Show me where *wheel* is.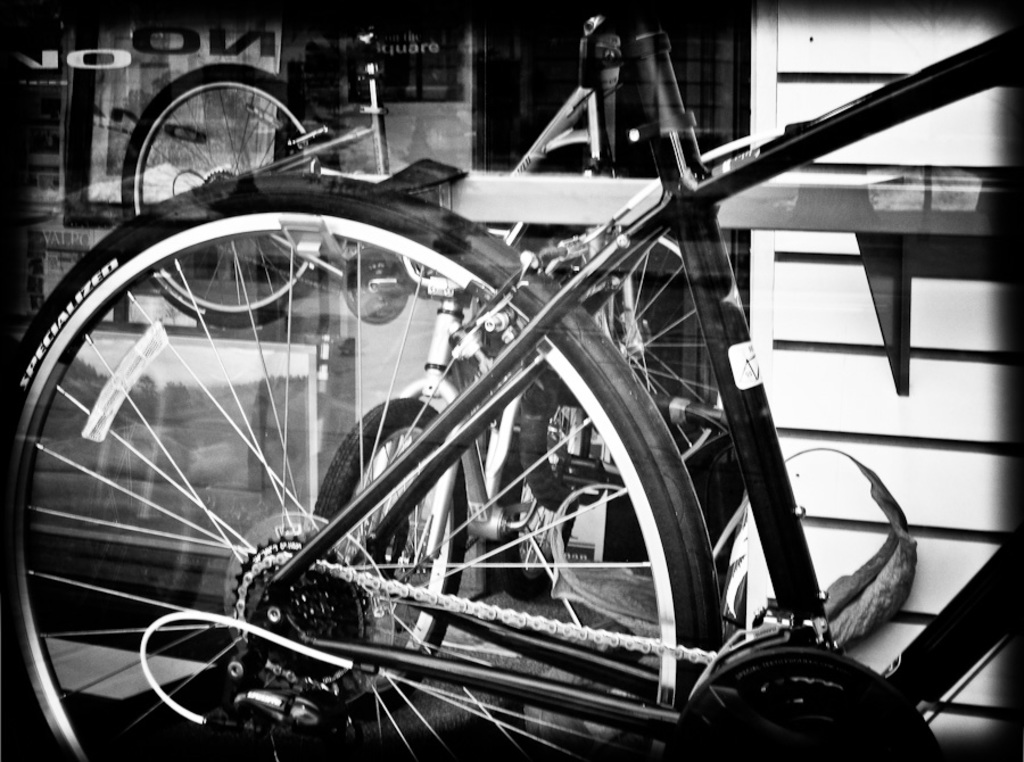
*wheel* is at <bbox>121, 63, 347, 331</bbox>.
